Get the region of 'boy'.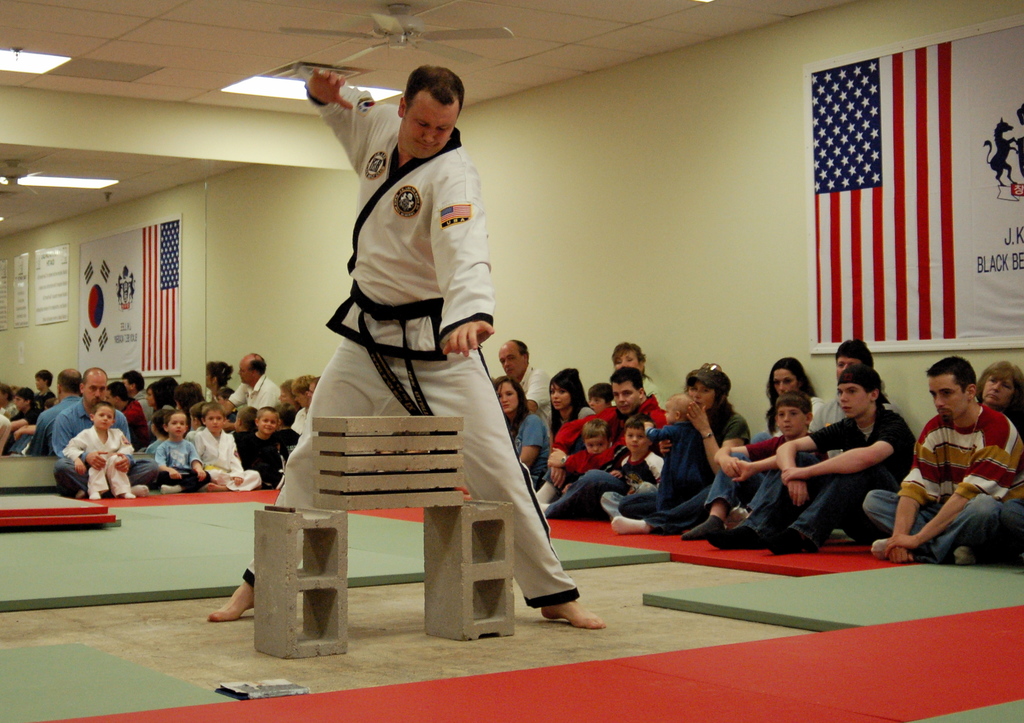
[x1=234, y1=406, x2=282, y2=485].
